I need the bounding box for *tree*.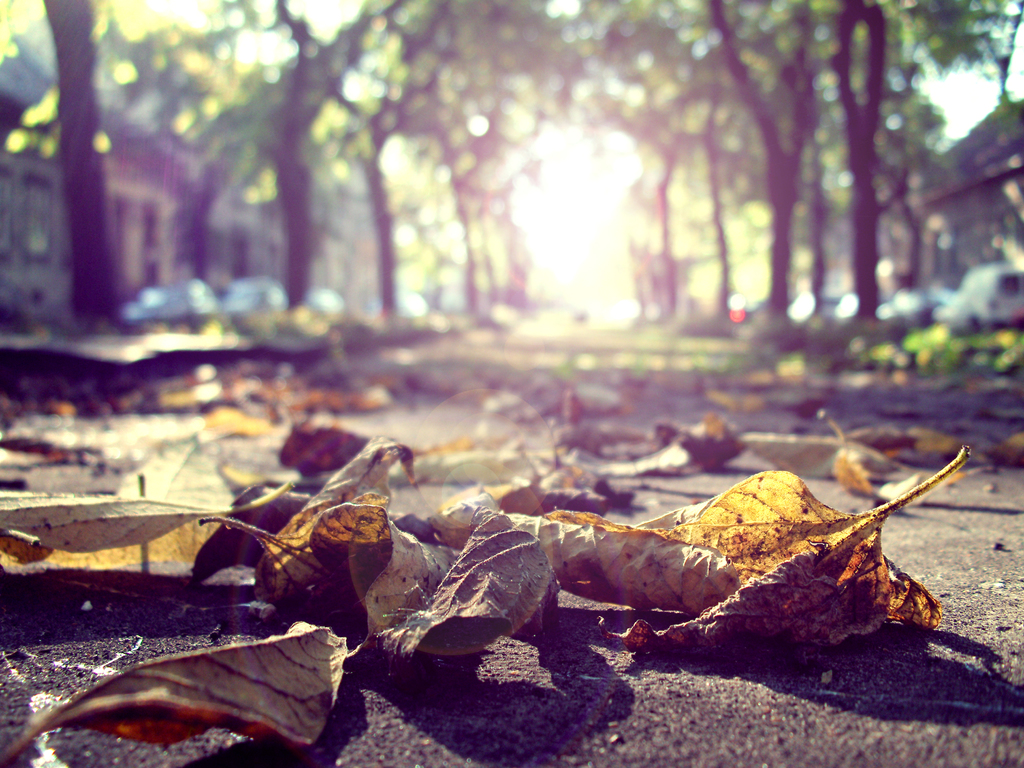
Here it is: bbox=(641, 0, 936, 350).
